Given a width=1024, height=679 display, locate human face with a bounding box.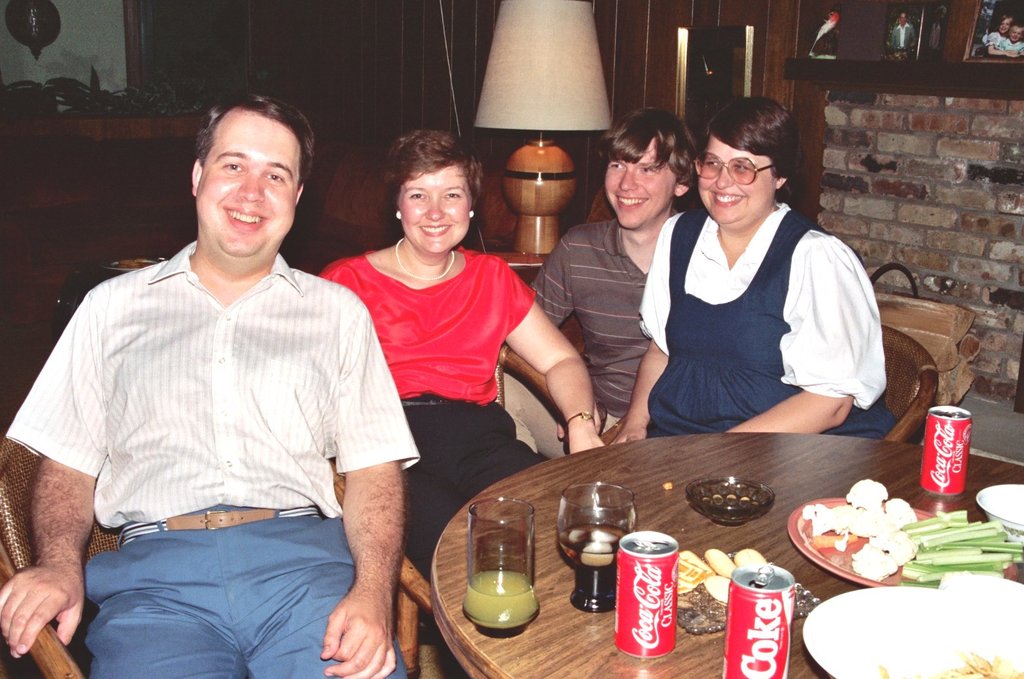
Located: l=198, t=101, r=299, b=249.
